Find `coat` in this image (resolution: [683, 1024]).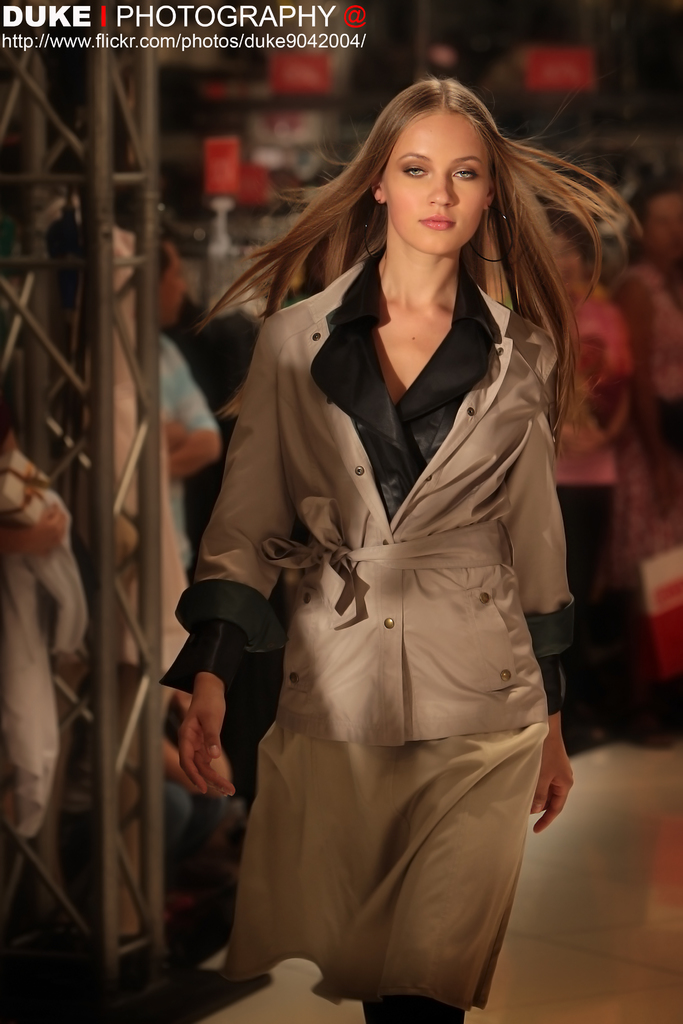
detection(177, 246, 581, 749).
